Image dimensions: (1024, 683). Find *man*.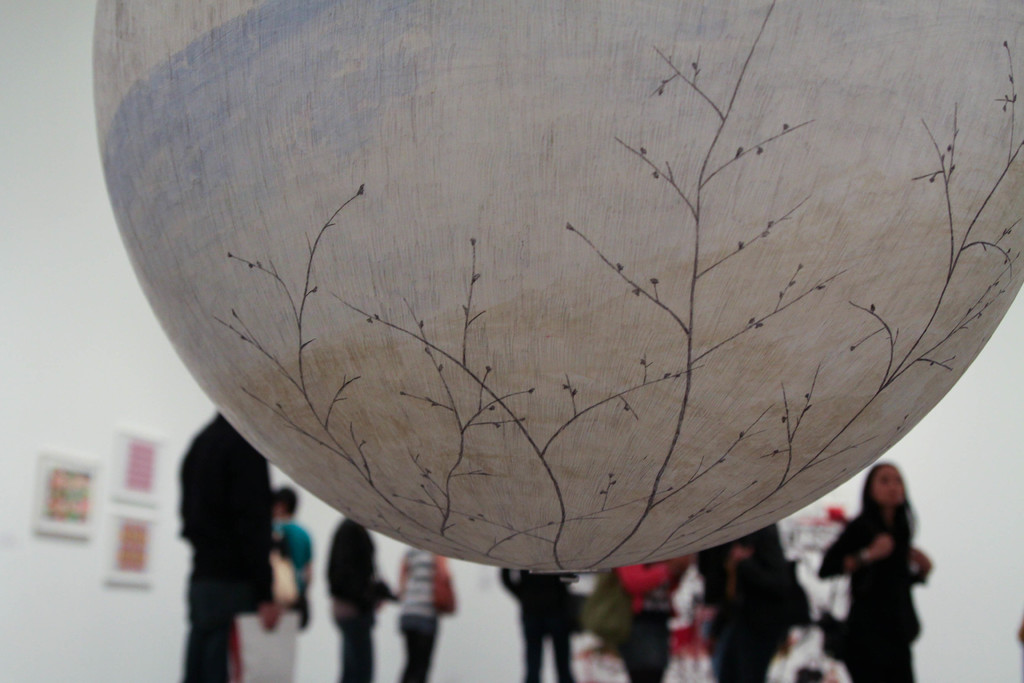
bbox(323, 516, 393, 682).
